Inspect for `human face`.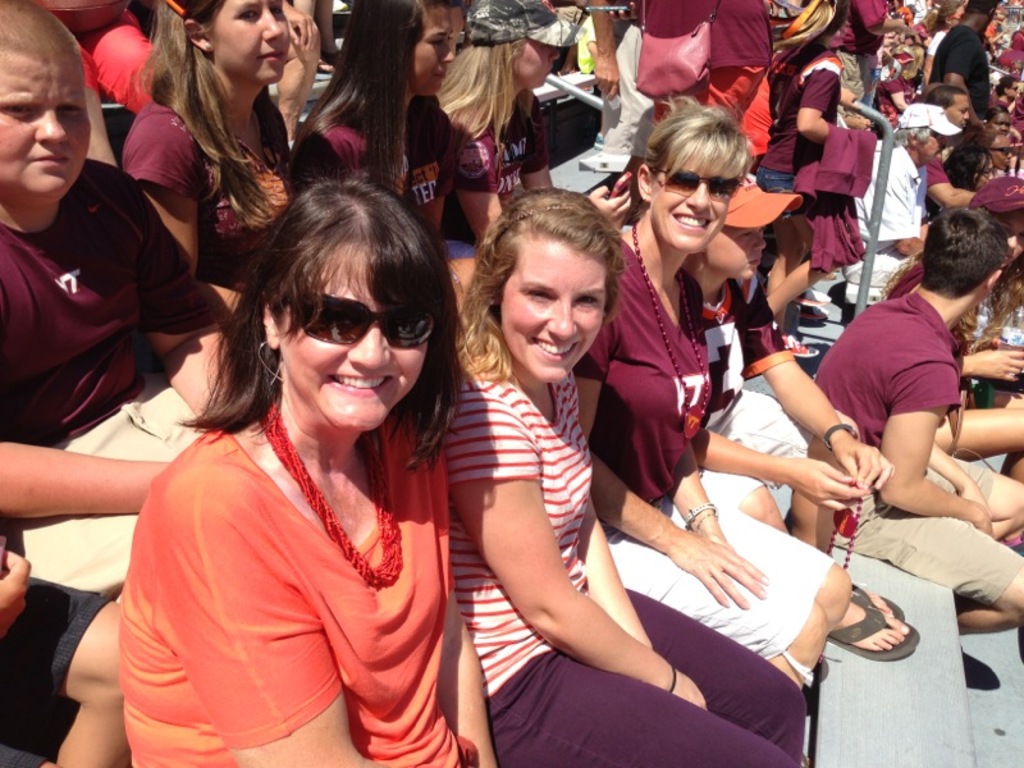
Inspection: detection(947, 93, 966, 125).
